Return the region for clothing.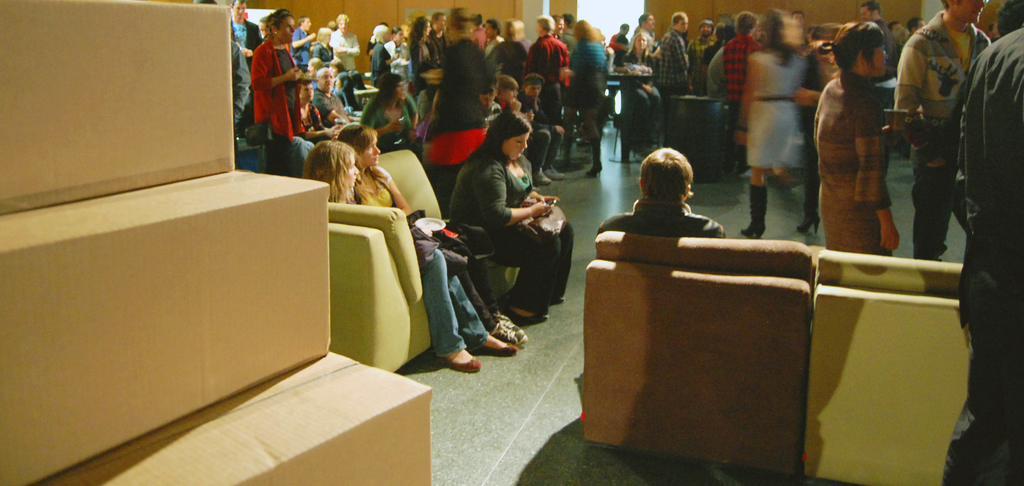
rect(873, 19, 904, 80).
